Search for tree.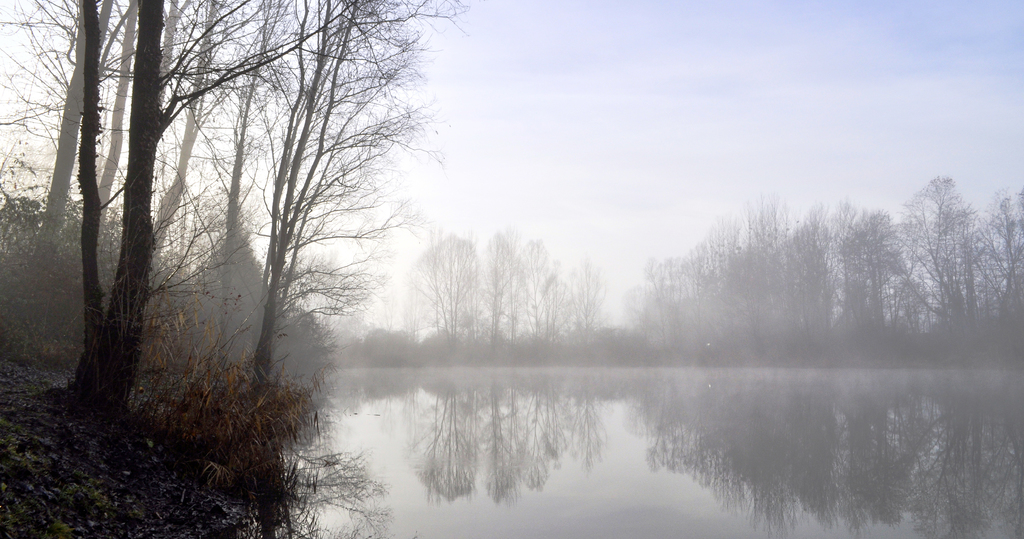
Found at BBox(493, 237, 530, 346).
